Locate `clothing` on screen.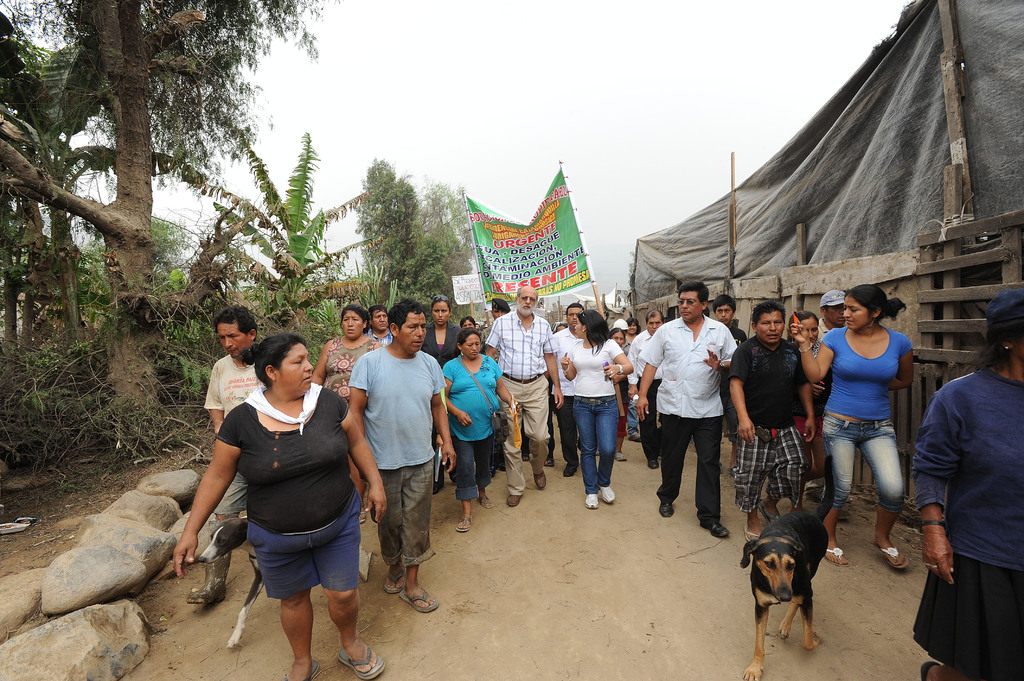
On screen at [909,359,1023,680].
